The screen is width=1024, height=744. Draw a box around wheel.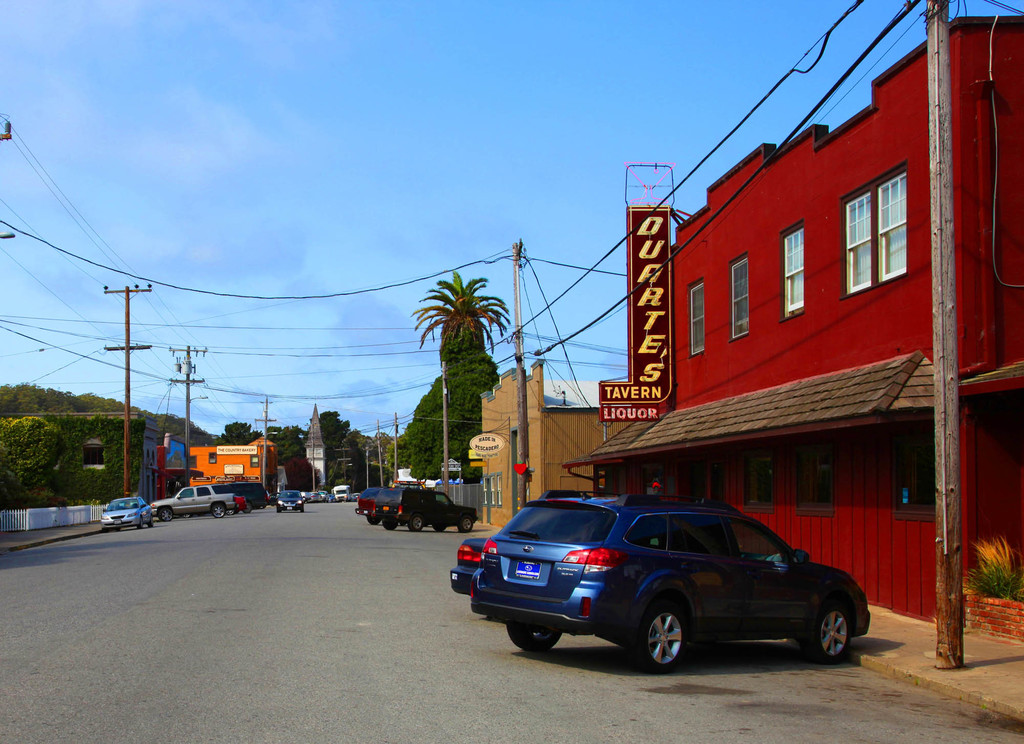
808:591:866:673.
